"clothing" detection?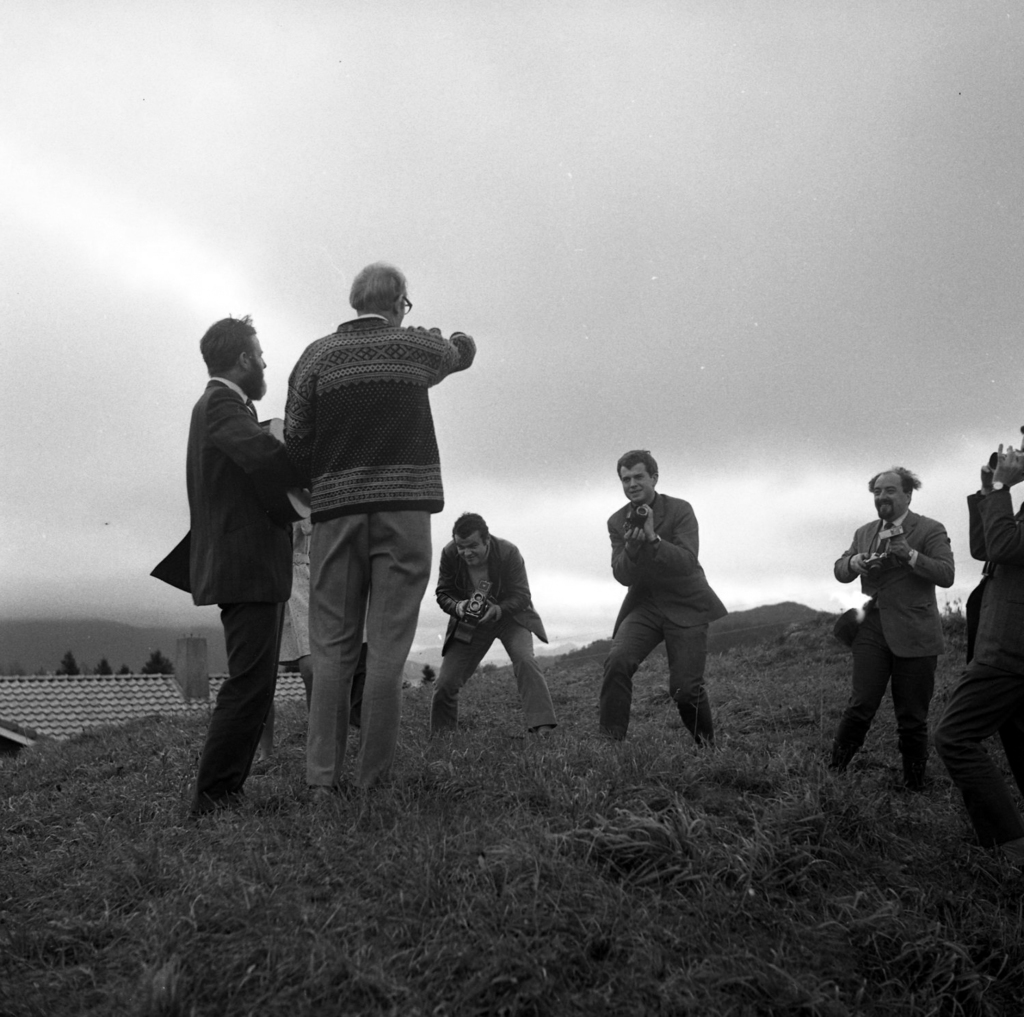
box=[143, 342, 296, 824]
